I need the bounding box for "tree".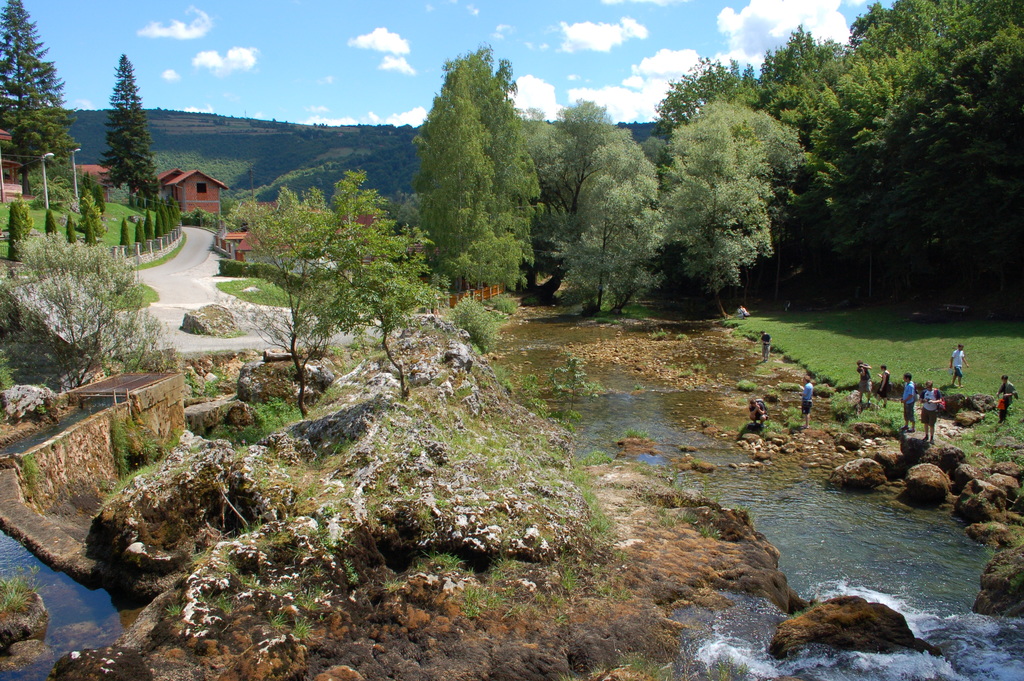
Here it is: <region>849, 49, 934, 120</region>.
